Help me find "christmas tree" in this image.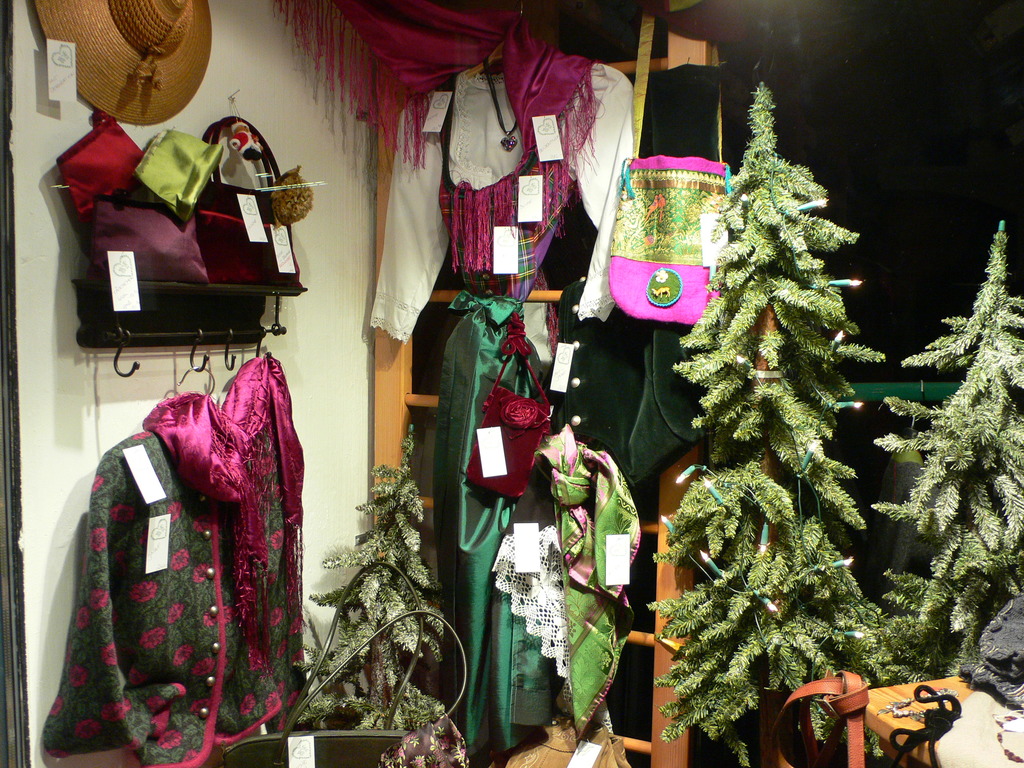
Found it: [left=291, top=420, right=461, bottom=767].
